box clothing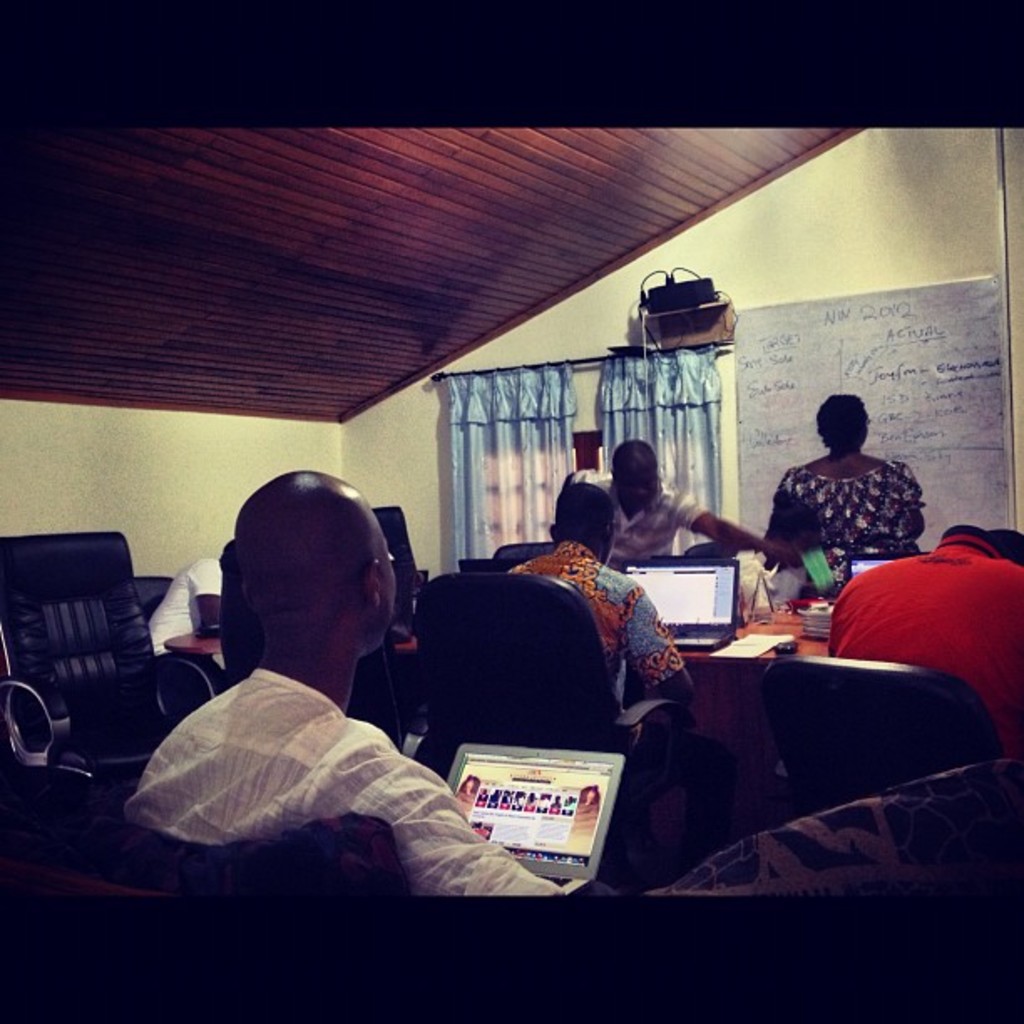
567/472/718/579
